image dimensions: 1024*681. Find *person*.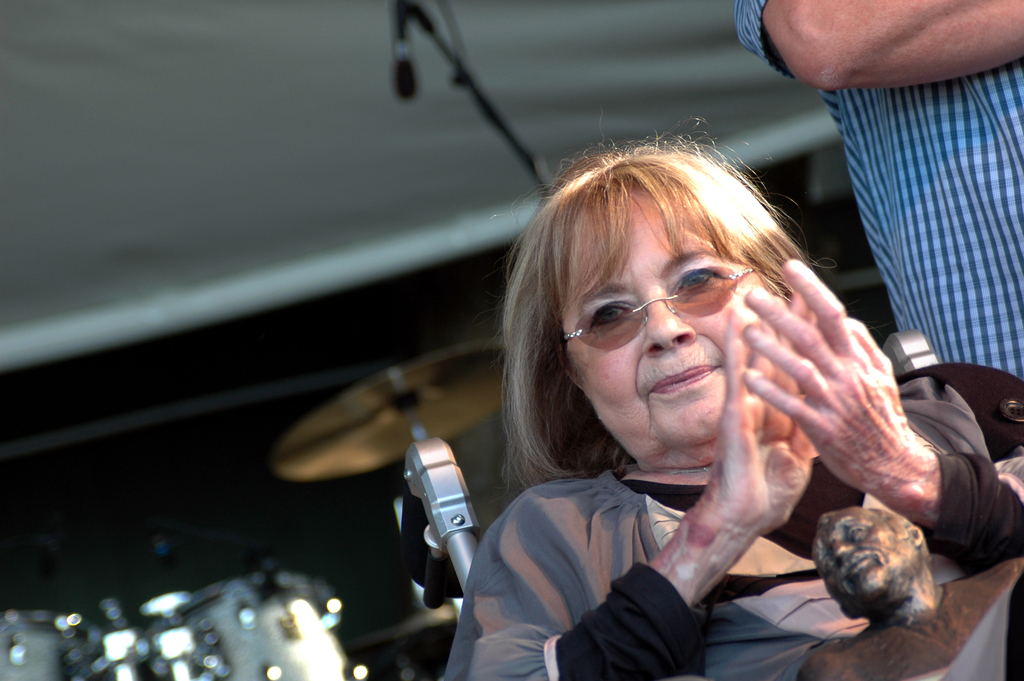
region(732, 0, 1023, 680).
